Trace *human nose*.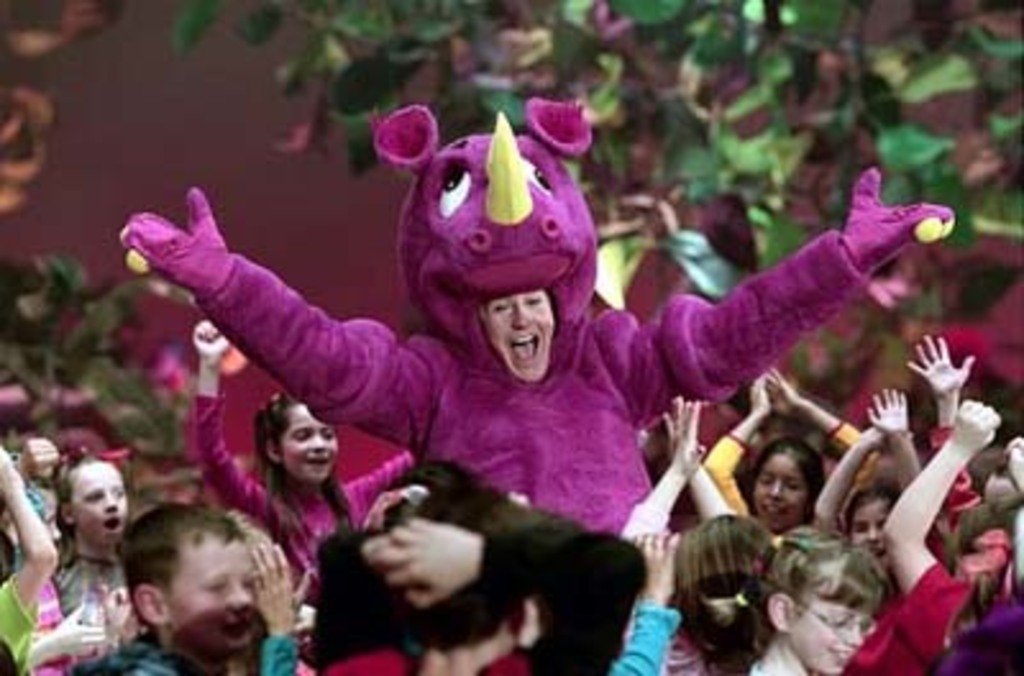
Traced to pyautogui.locateOnScreen(771, 479, 783, 494).
